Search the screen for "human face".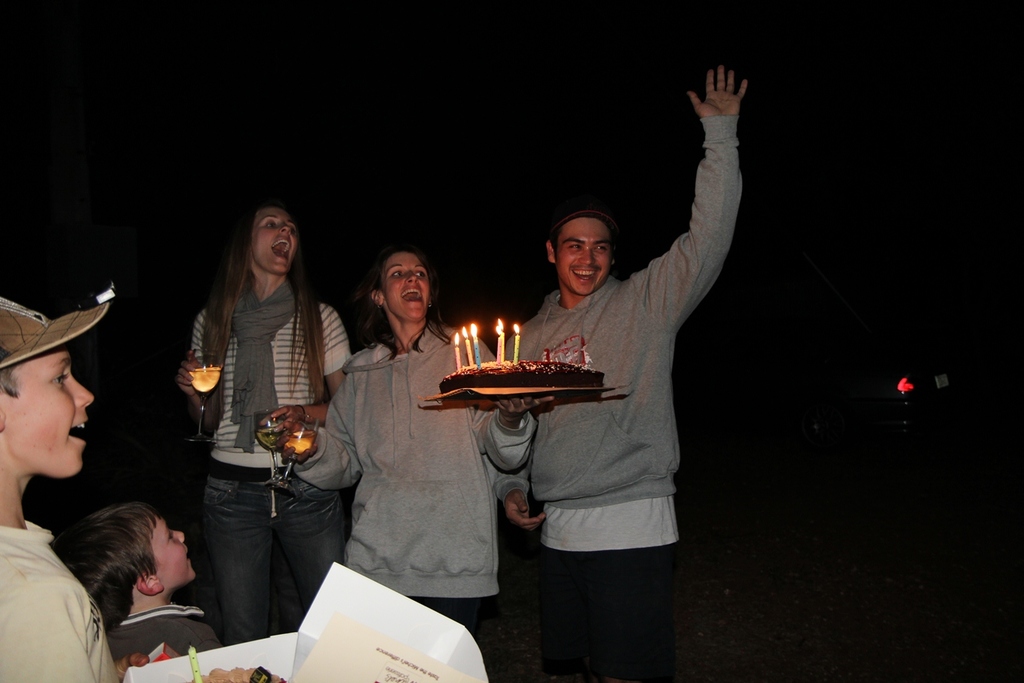
Found at {"left": 154, "top": 517, "right": 198, "bottom": 586}.
